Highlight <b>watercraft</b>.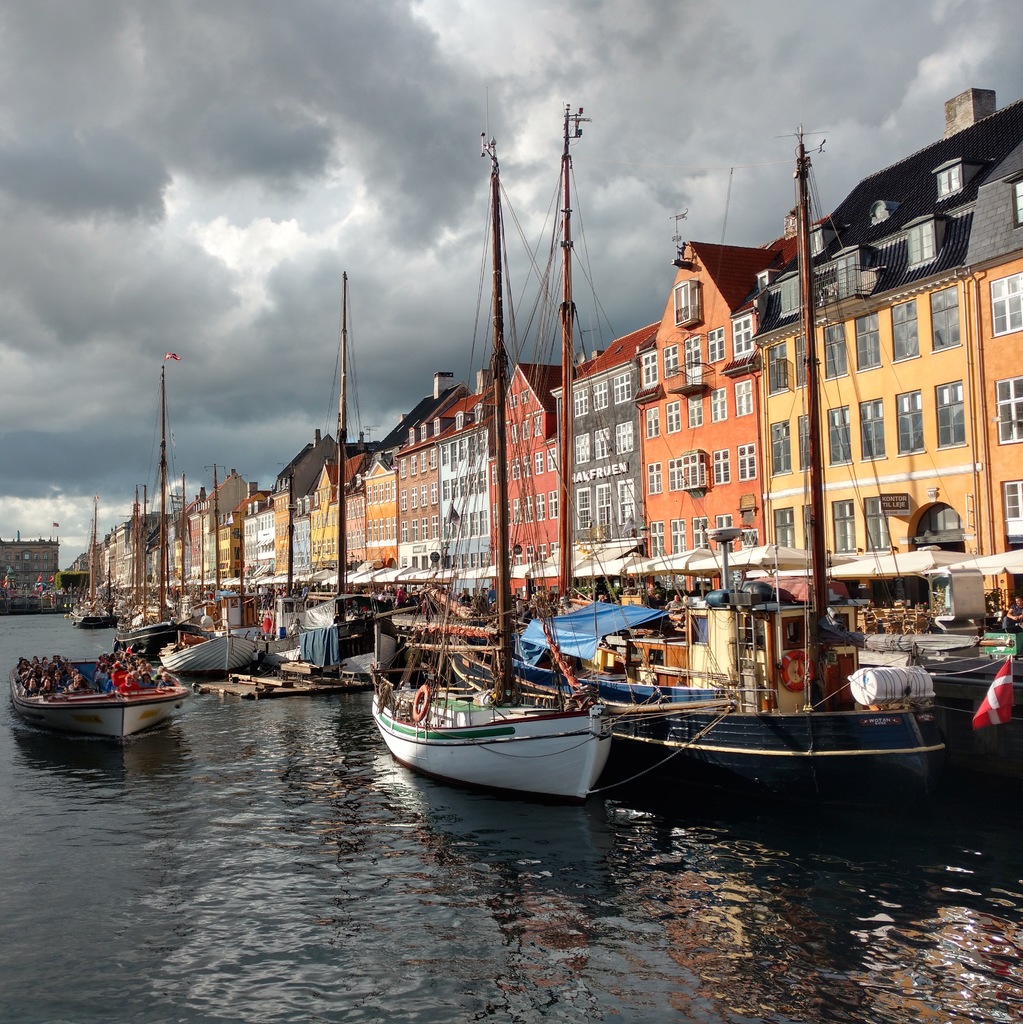
Highlighted region: (74,614,127,629).
